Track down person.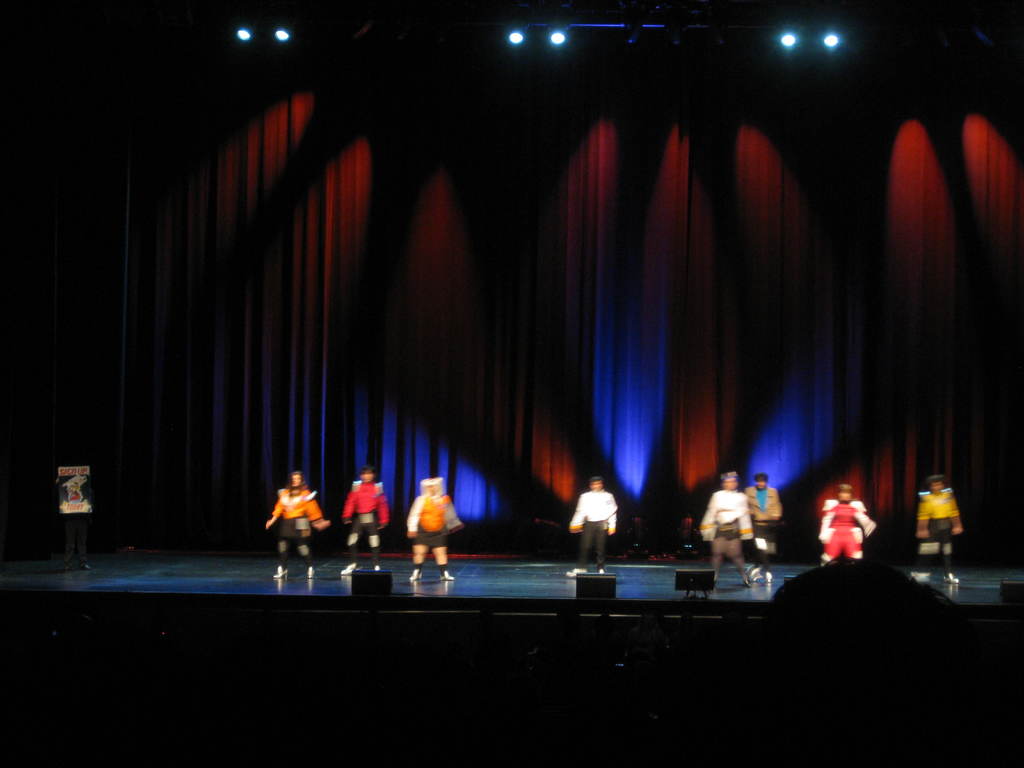
Tracked to {"left": 708, "top": 471, "right": 756, "bottom": 582}.
